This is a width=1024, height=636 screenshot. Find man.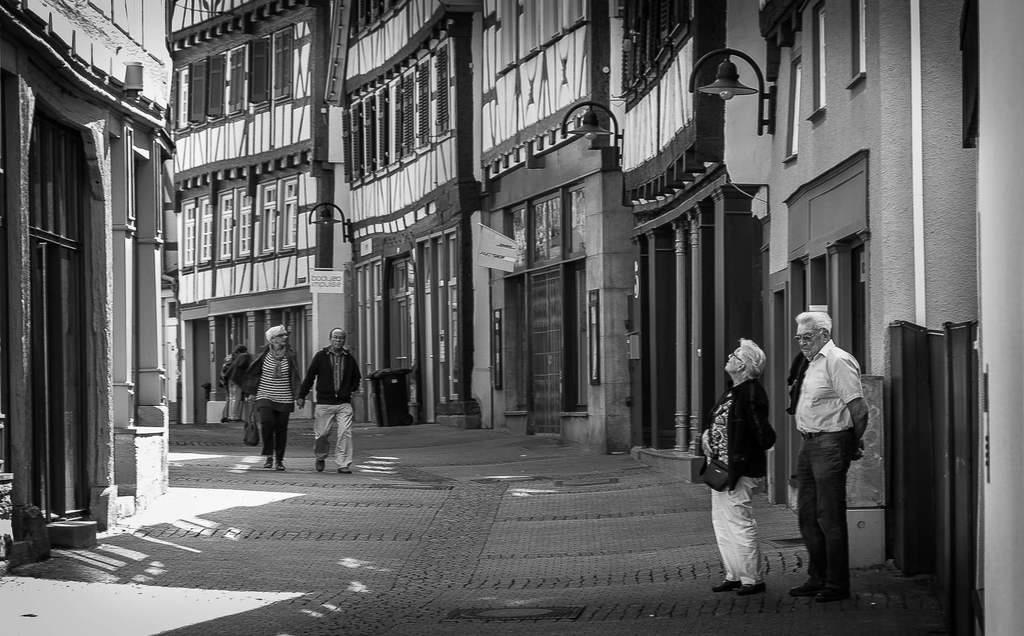
Bounding box: [left=303, top=325, right=358, bottom=468].
